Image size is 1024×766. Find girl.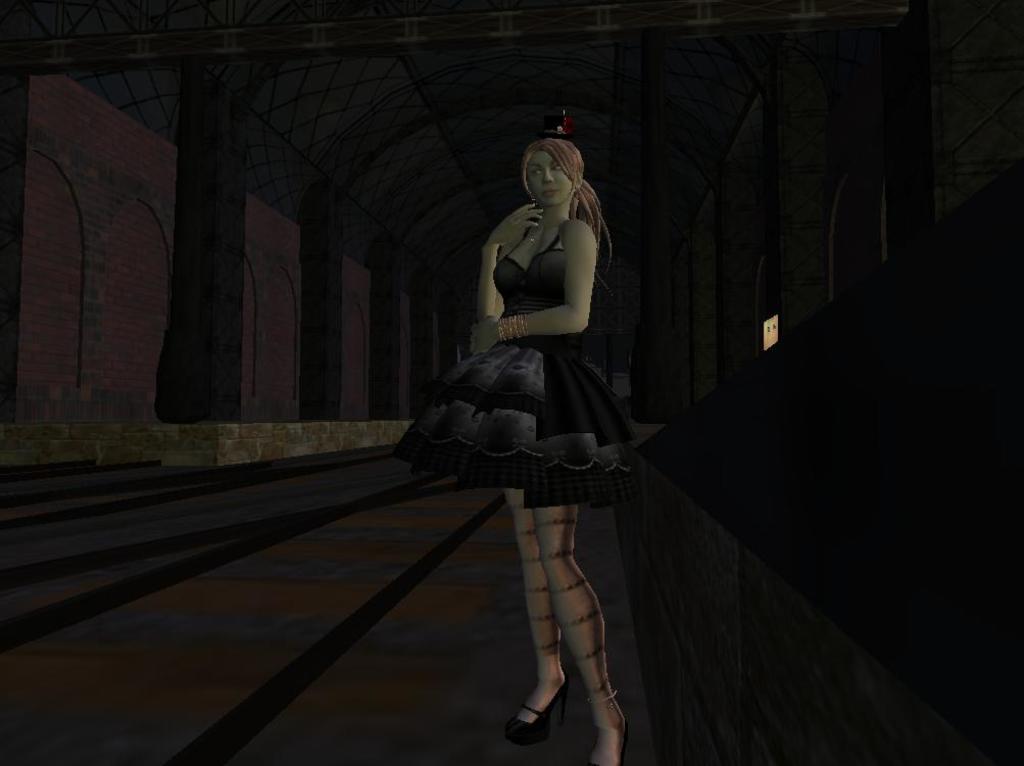
select_region(380, 130, 643, 765).
